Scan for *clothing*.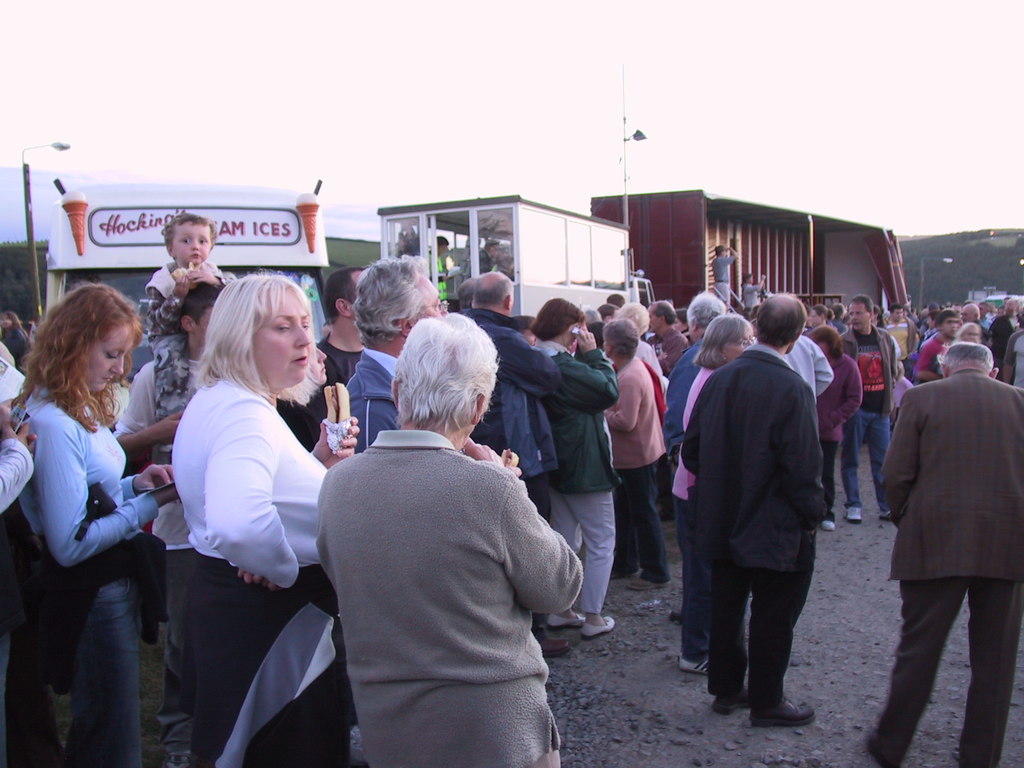
Scan result: x1=300, y1=396, x2=595, y2=759.
